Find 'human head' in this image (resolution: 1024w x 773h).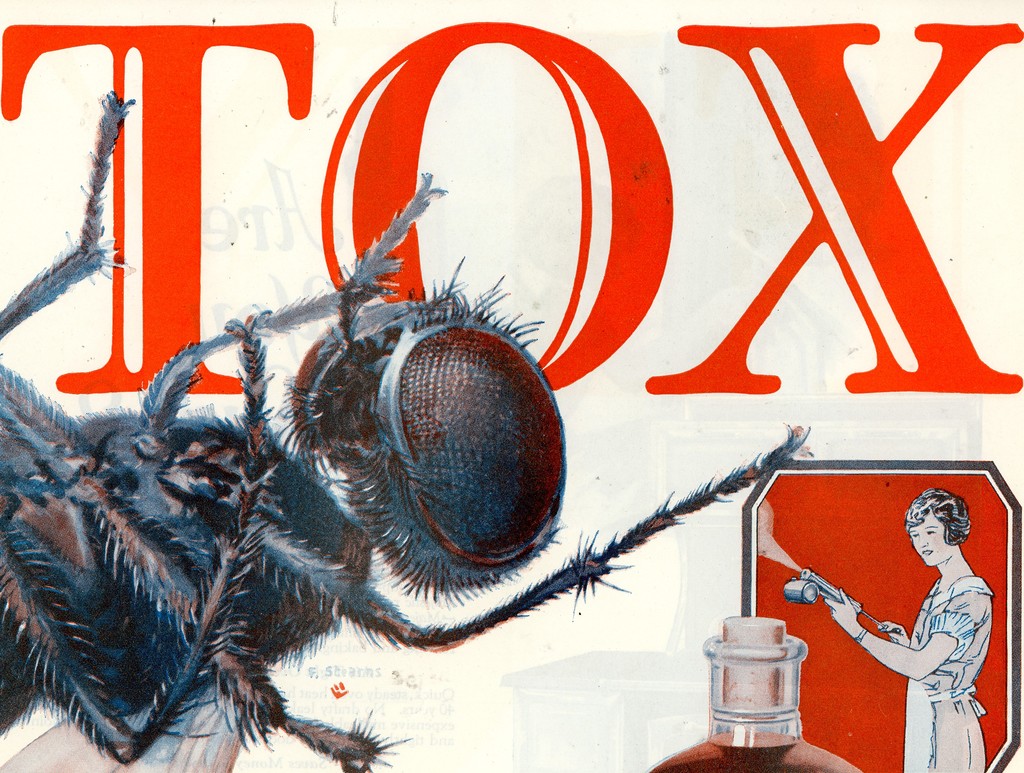
[left=902, top=485, right=969, bottom=567].
